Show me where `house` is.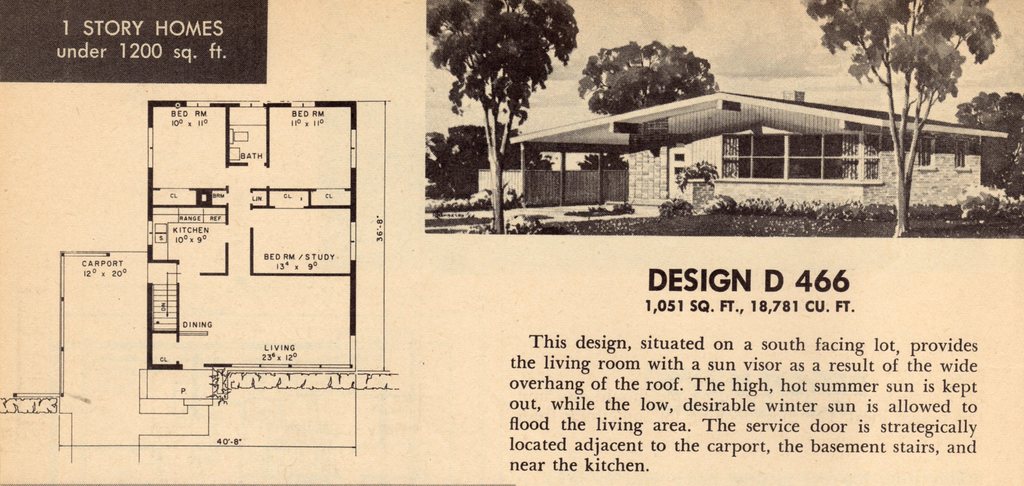
`house` is at box=[512, 91, 1007, 213].
